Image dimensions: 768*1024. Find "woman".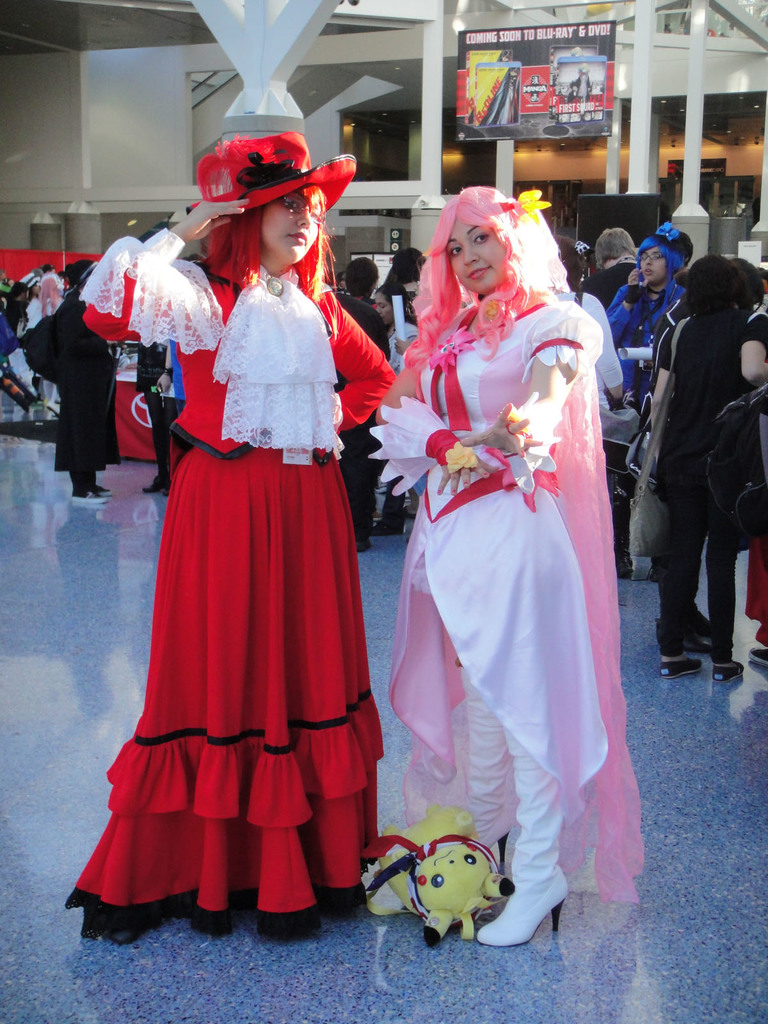
locate(378, 178, 637, 950).
